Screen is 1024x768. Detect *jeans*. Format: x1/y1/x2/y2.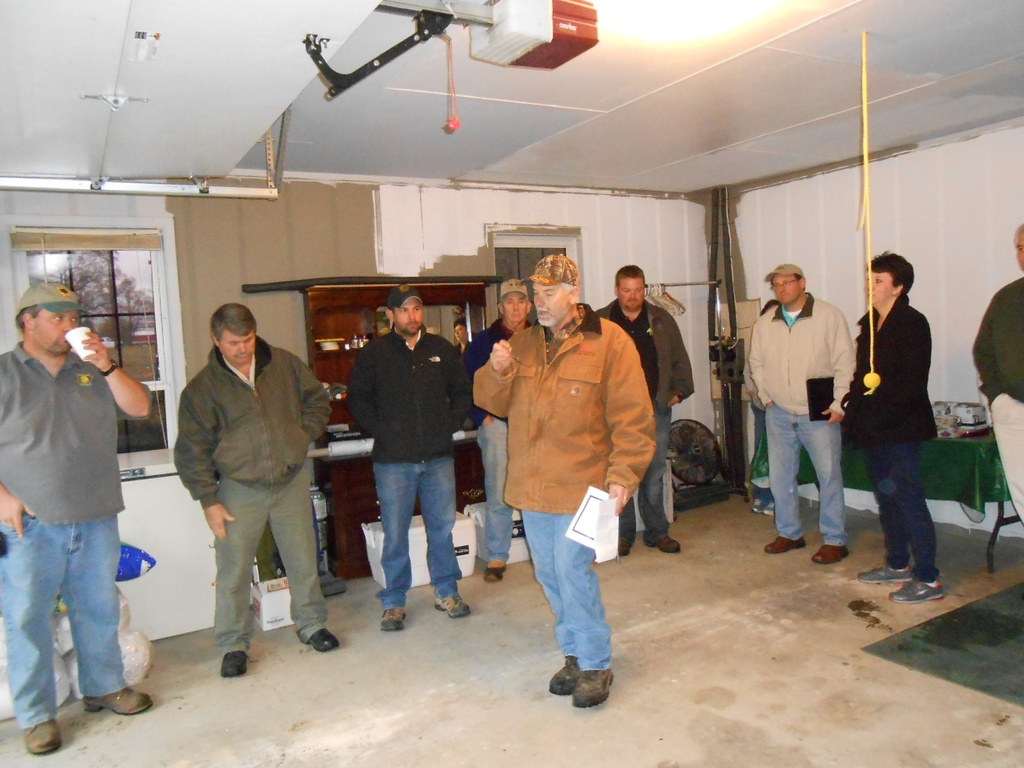
472/413/536/563.
